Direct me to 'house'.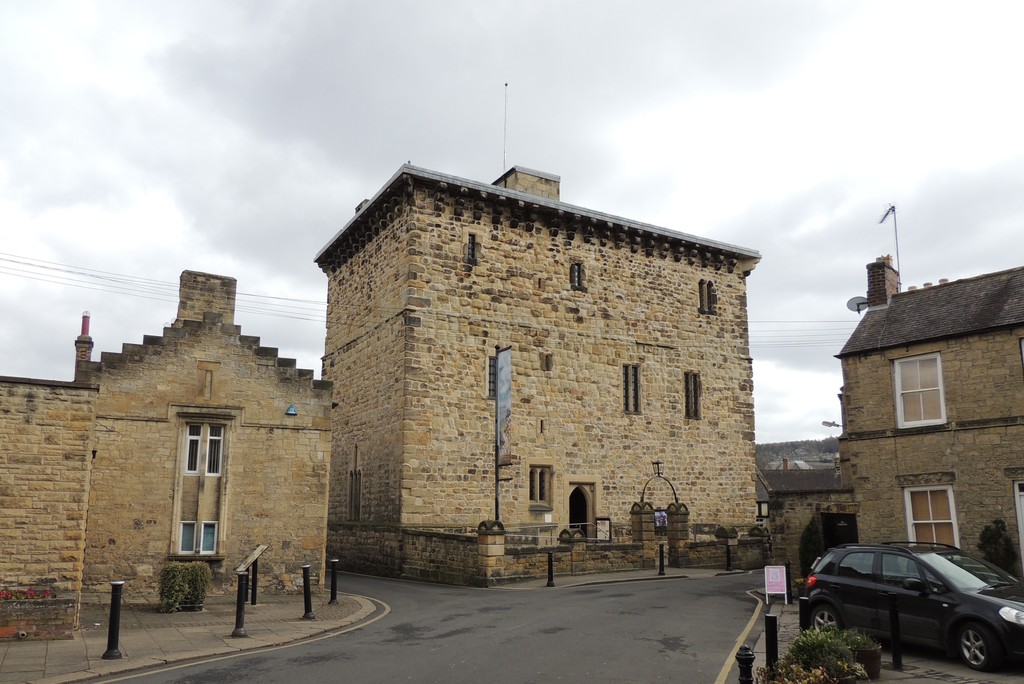
Direction: select_region(323, 159, 762, 580).
